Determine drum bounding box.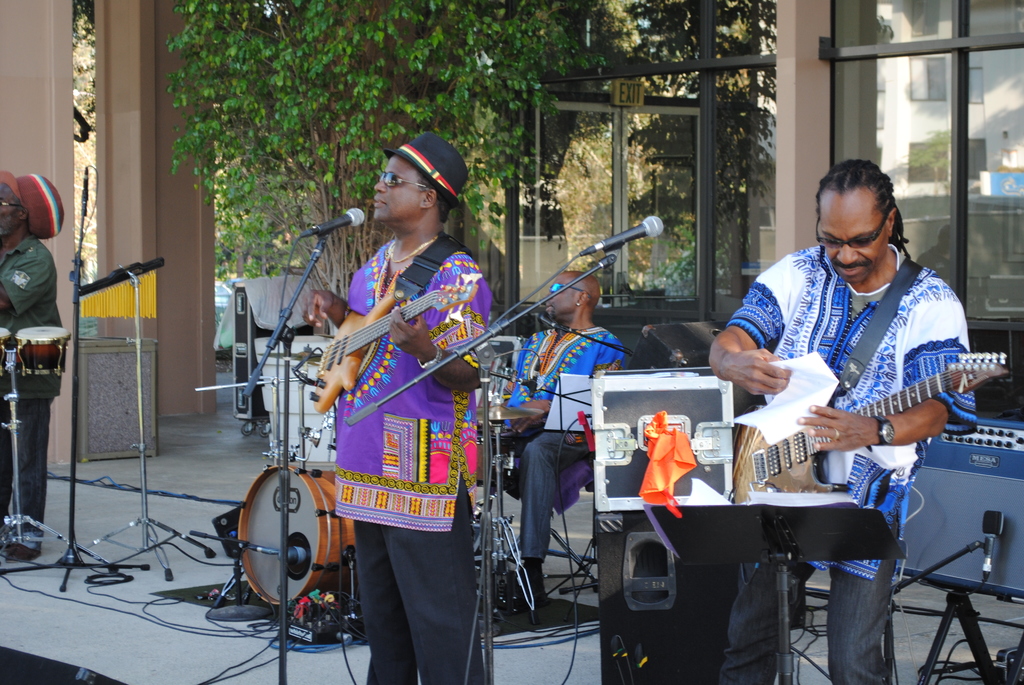
Determined: <region>14, 327, 72, 378</region>.
